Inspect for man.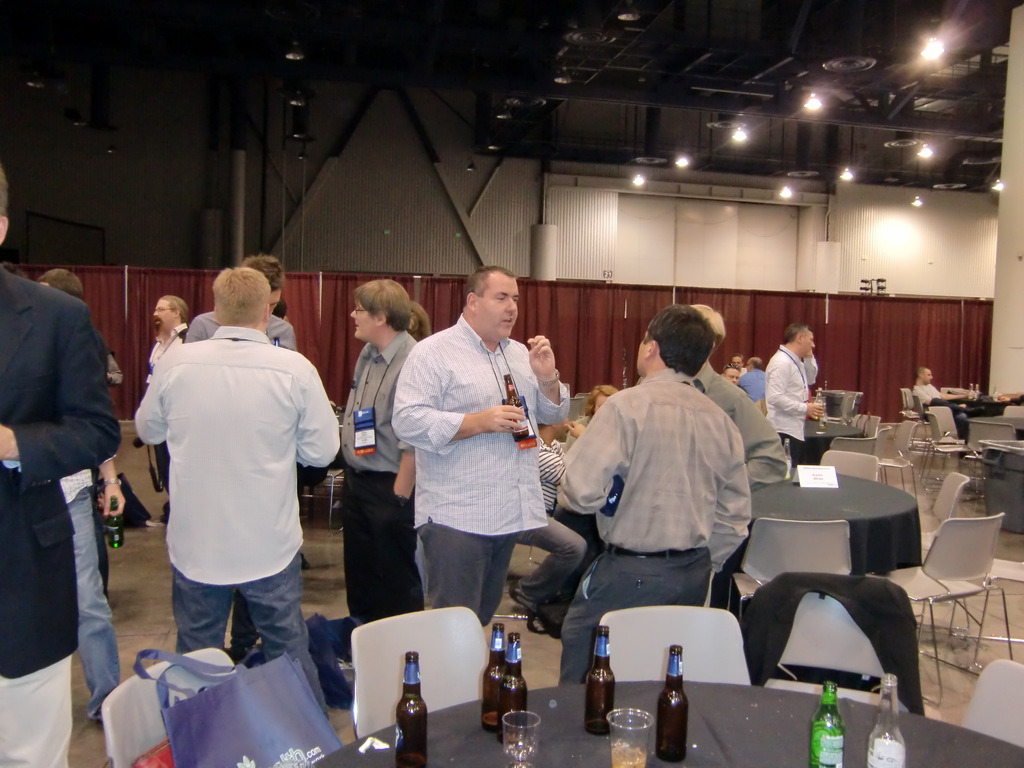
Inspection: Rect(724, 365, 740, 384).
